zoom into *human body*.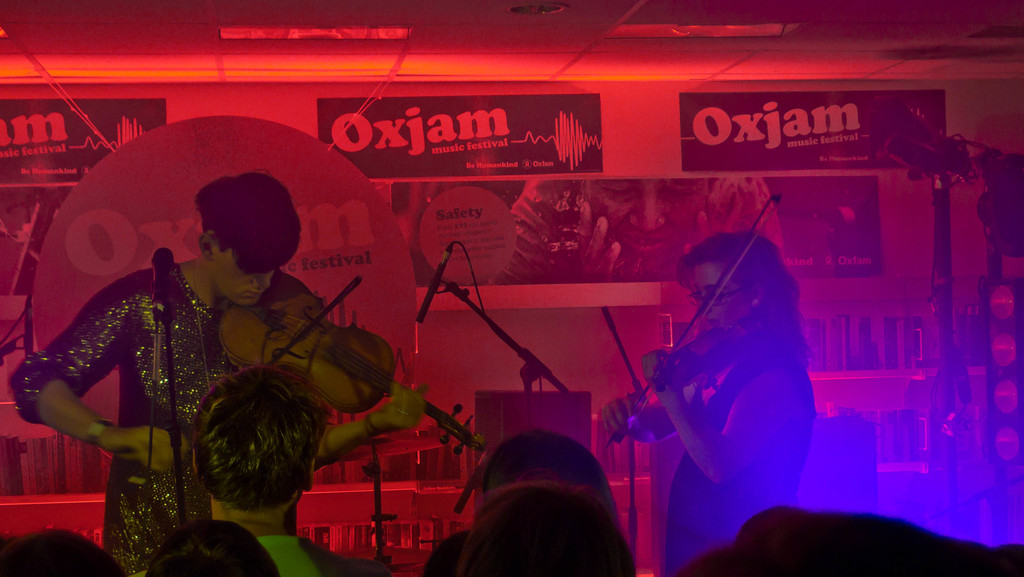
Zoom target: bbox=[598, 341, 820, 576].
